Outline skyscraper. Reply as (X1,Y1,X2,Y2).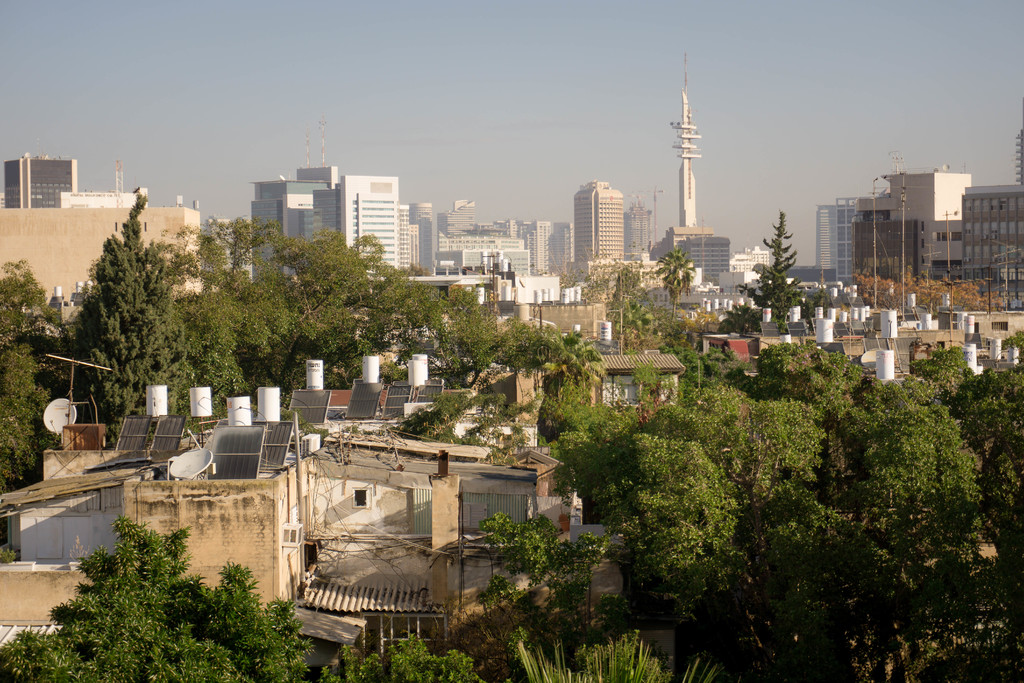
(570,179,623,291).
